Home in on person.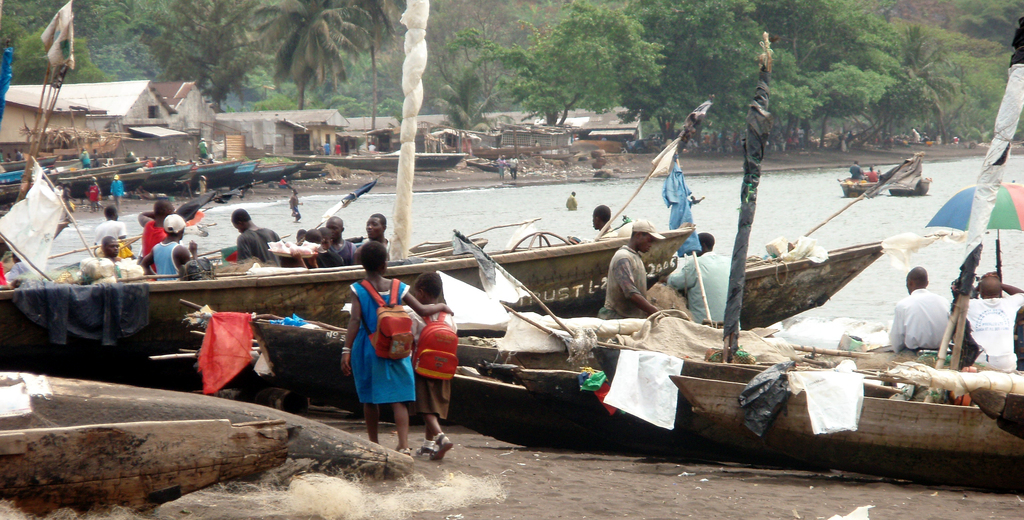
Homed in at rect(297, 227, 324, 257).
